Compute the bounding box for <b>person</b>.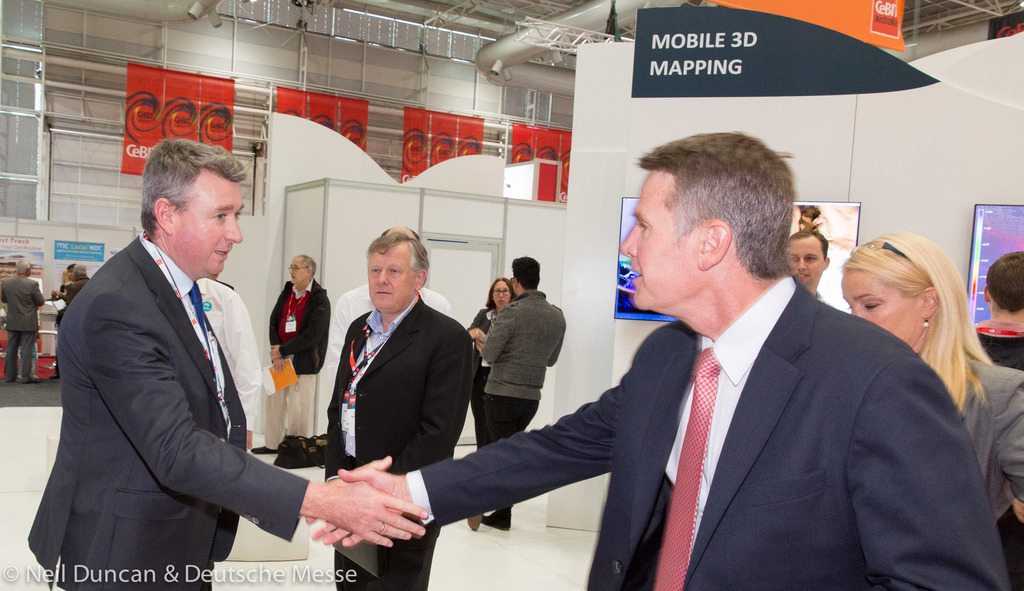
(792,233,829,308).
